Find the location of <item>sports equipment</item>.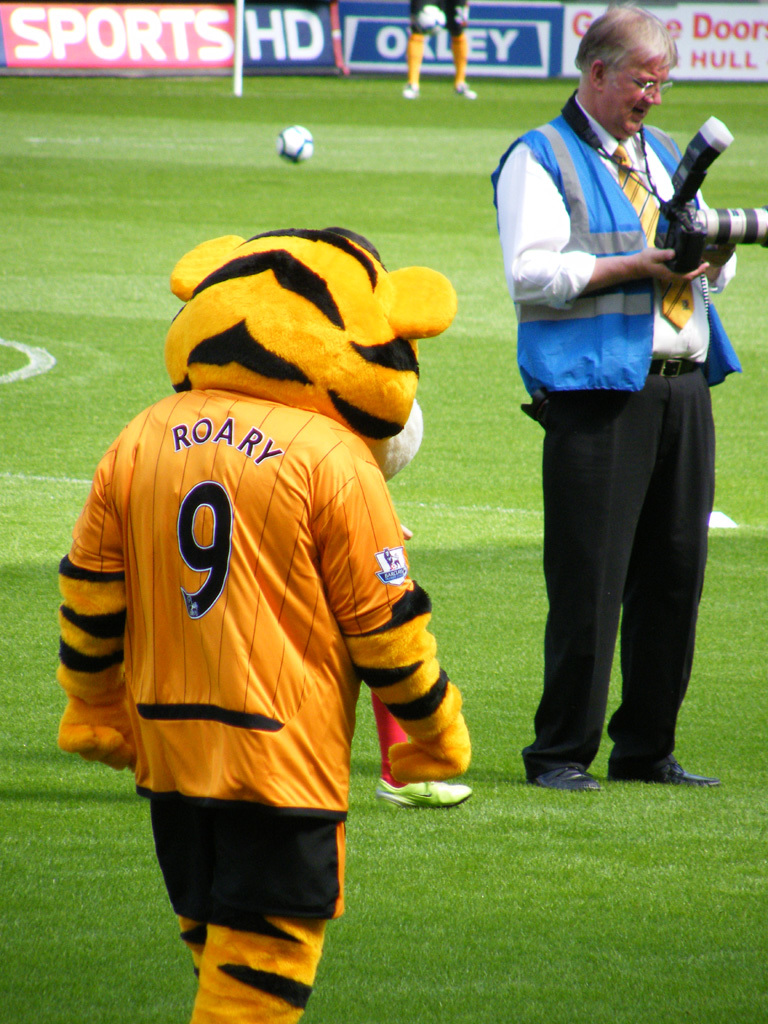
Location: detection(281, 130, 316, 161).
